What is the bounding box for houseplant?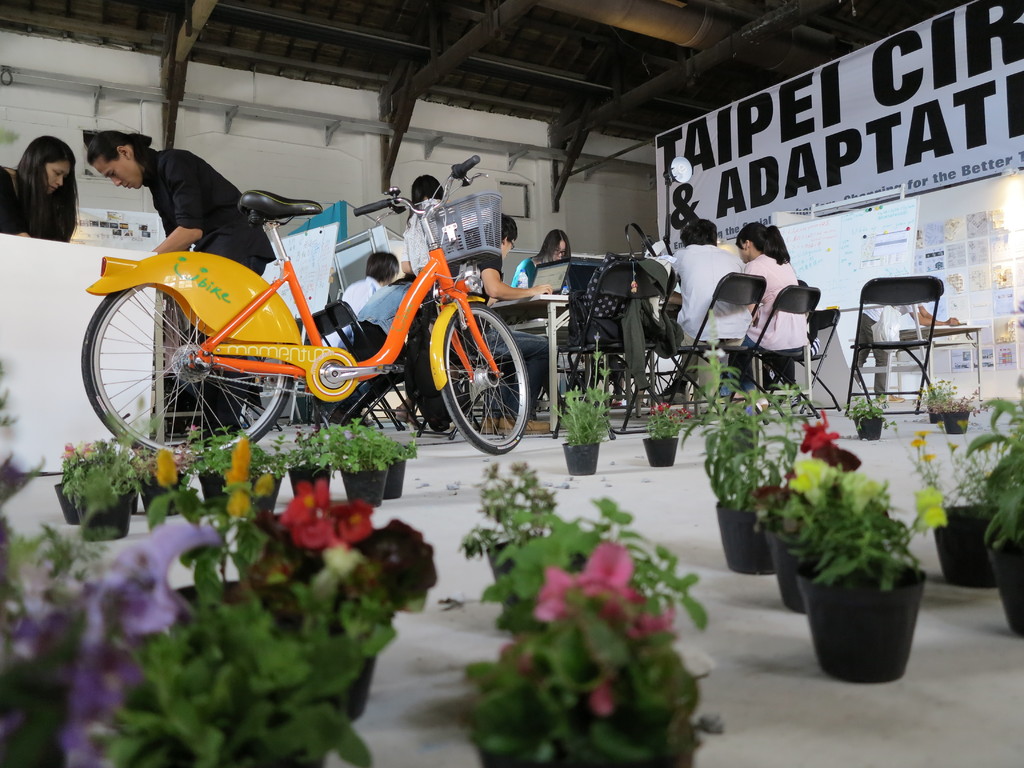
(x1=698, y1=383, x2=810, y2=574).
